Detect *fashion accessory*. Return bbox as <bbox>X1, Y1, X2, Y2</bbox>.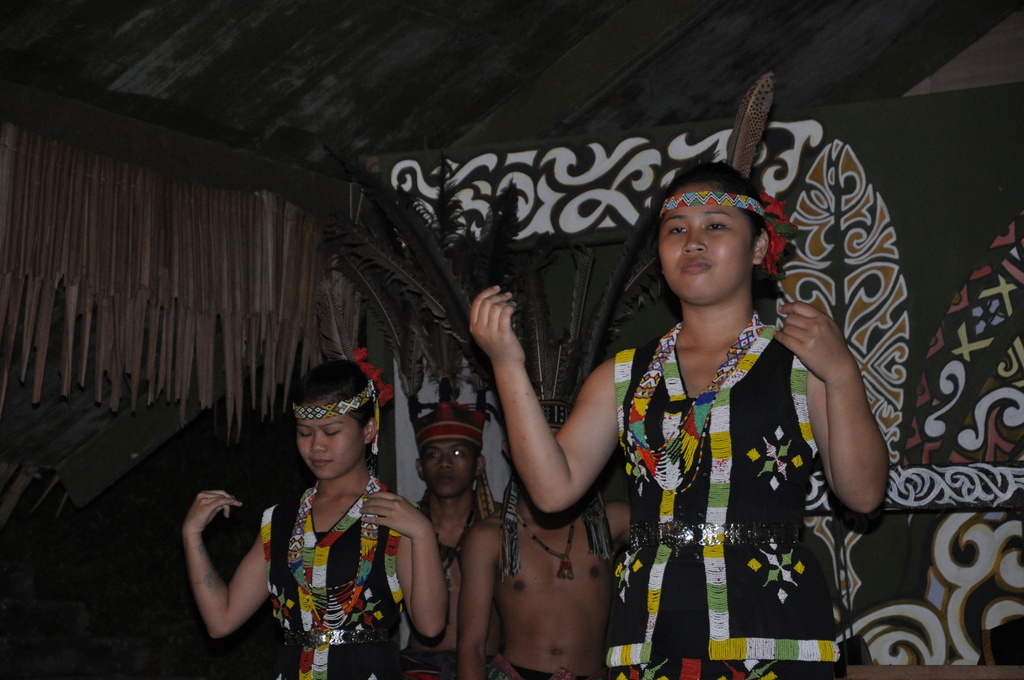
<bbox>658, 180, 801, 279</bbox>.
